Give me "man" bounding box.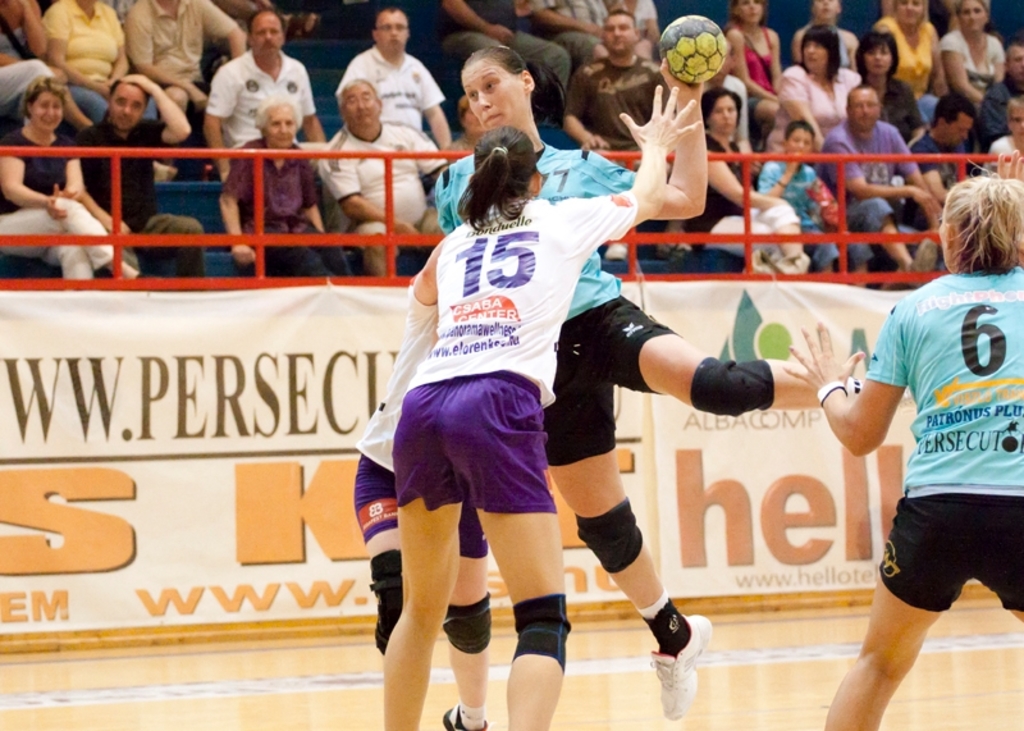
[125, 0, 243, 109].
